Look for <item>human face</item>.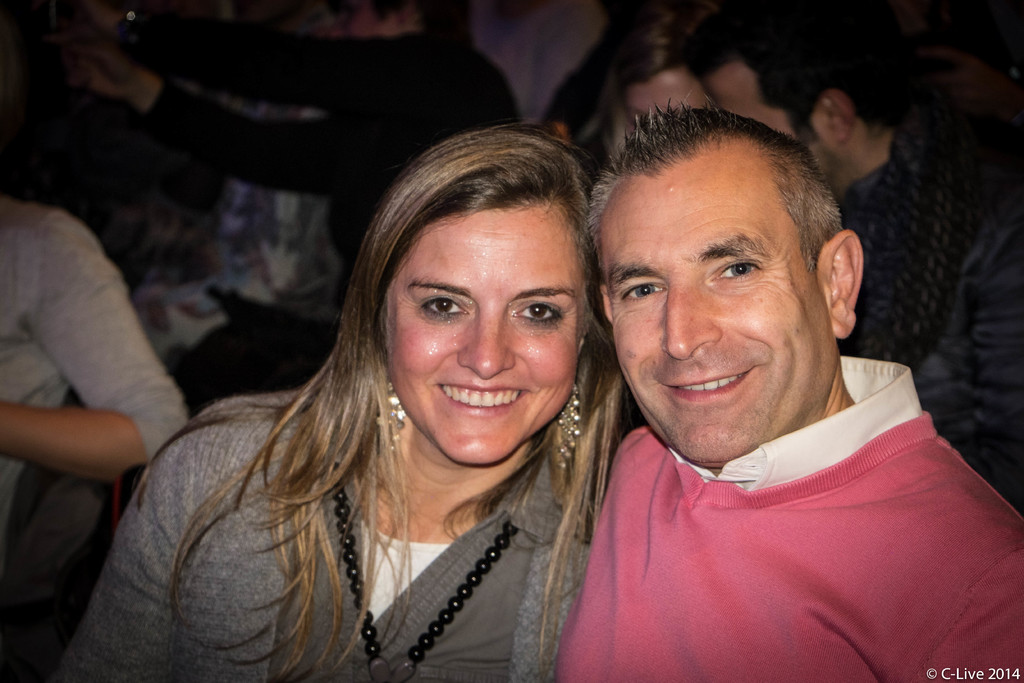
Found: detection(591, 149, 836, 466).
